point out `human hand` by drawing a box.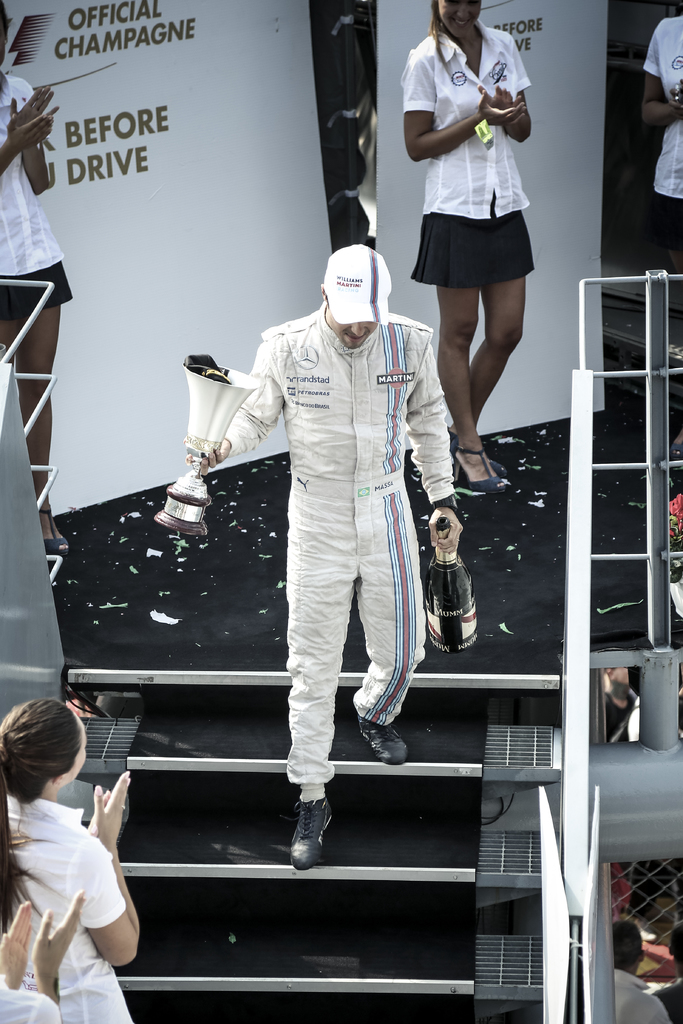
<bbox>473, 85, 526, 129</bbox>.
